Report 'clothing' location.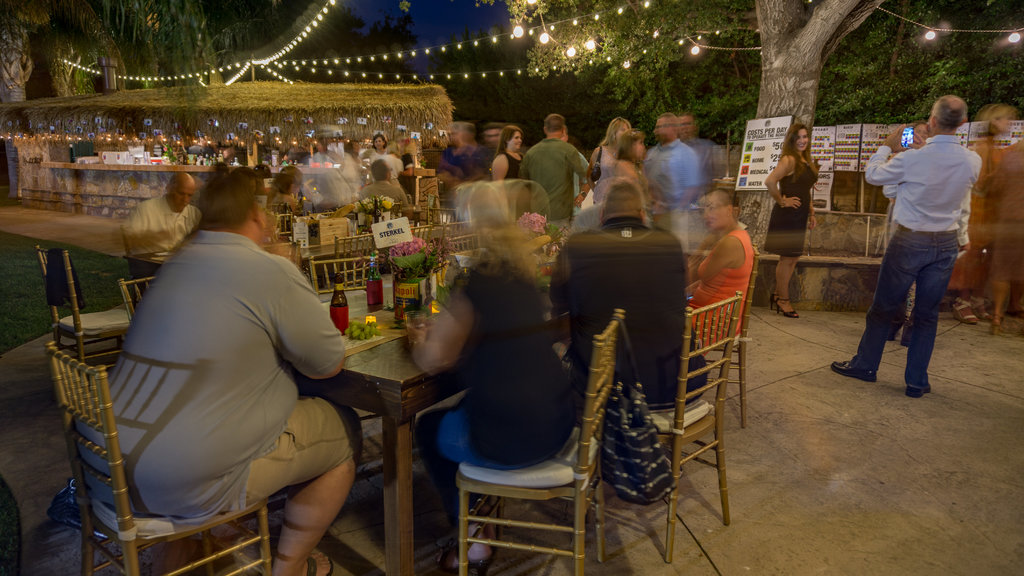
Report: [left=92, top=228, right=344, bottom=524].
